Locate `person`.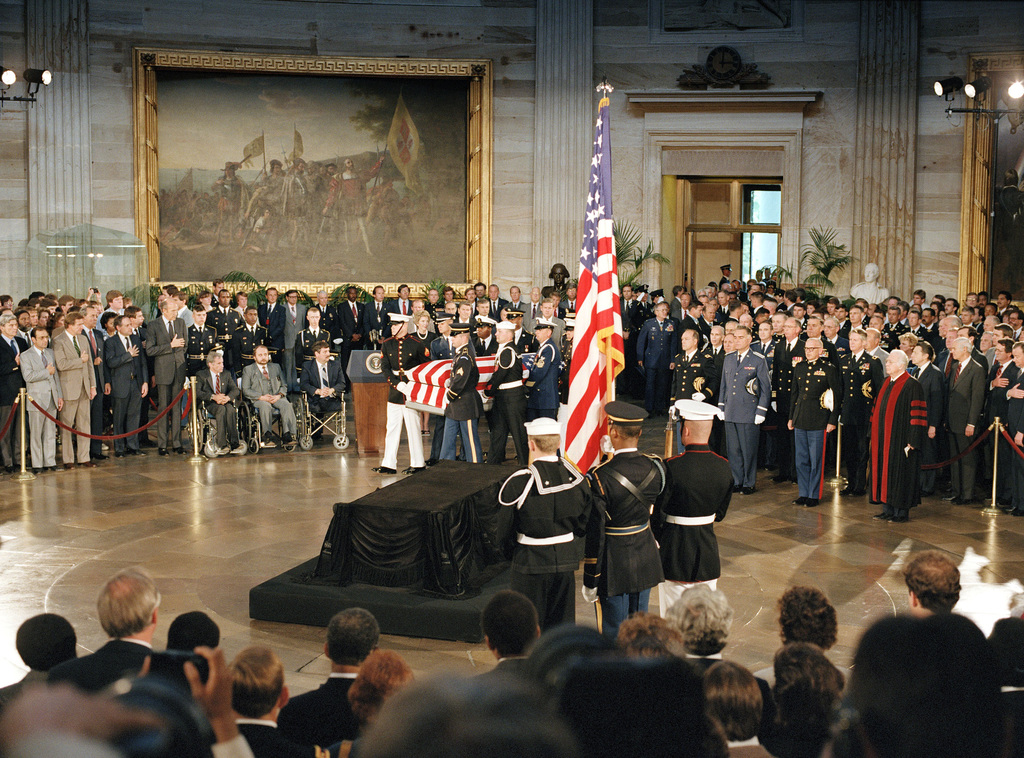
Bounding box: <region>186, 645, 253, 757</region>.
